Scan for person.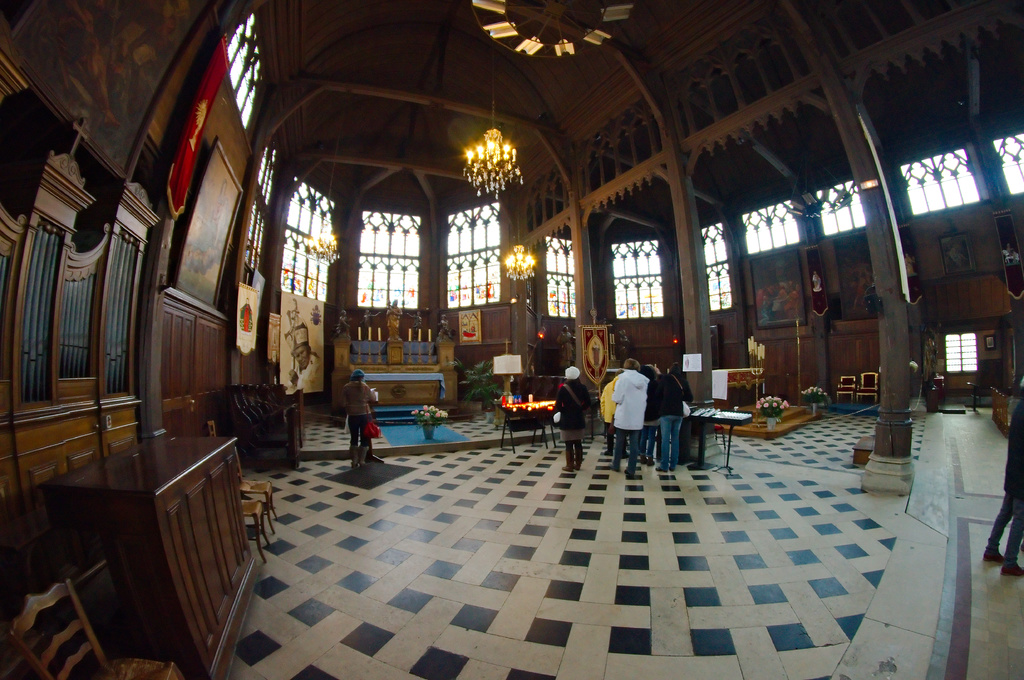
Scan result: rect(604, 371, 624, 456).
